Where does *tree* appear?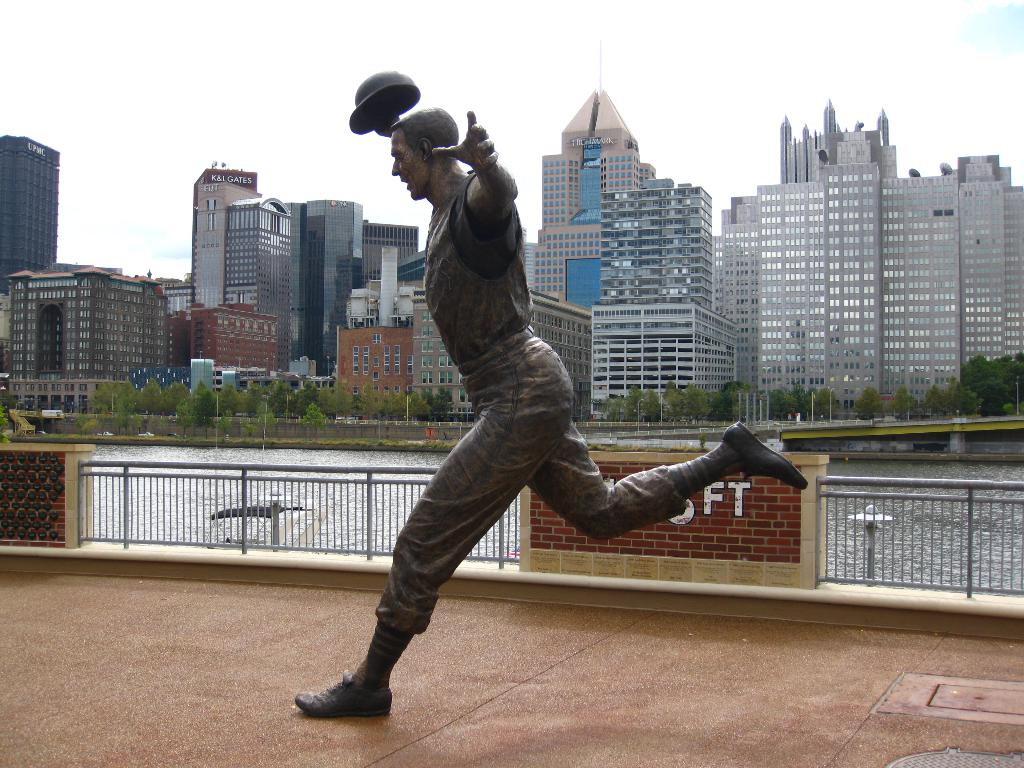
Appears at bbox=(141, 378, 168, 415).
